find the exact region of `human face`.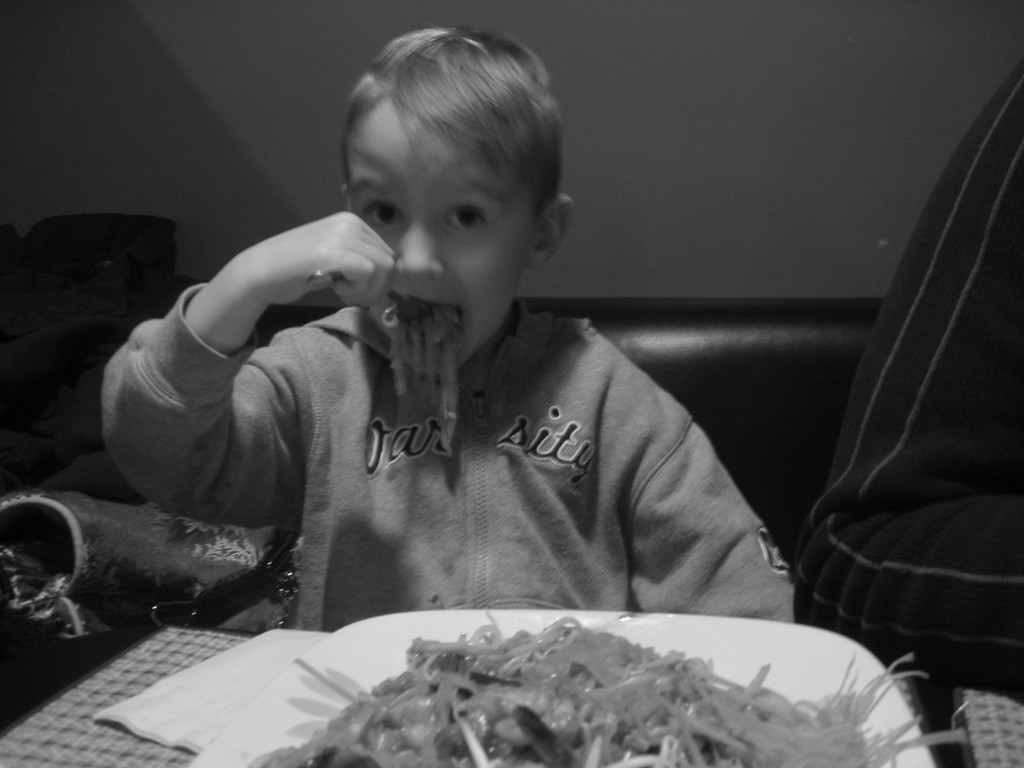
Exact region: <box>338,110,532,368</box>.
